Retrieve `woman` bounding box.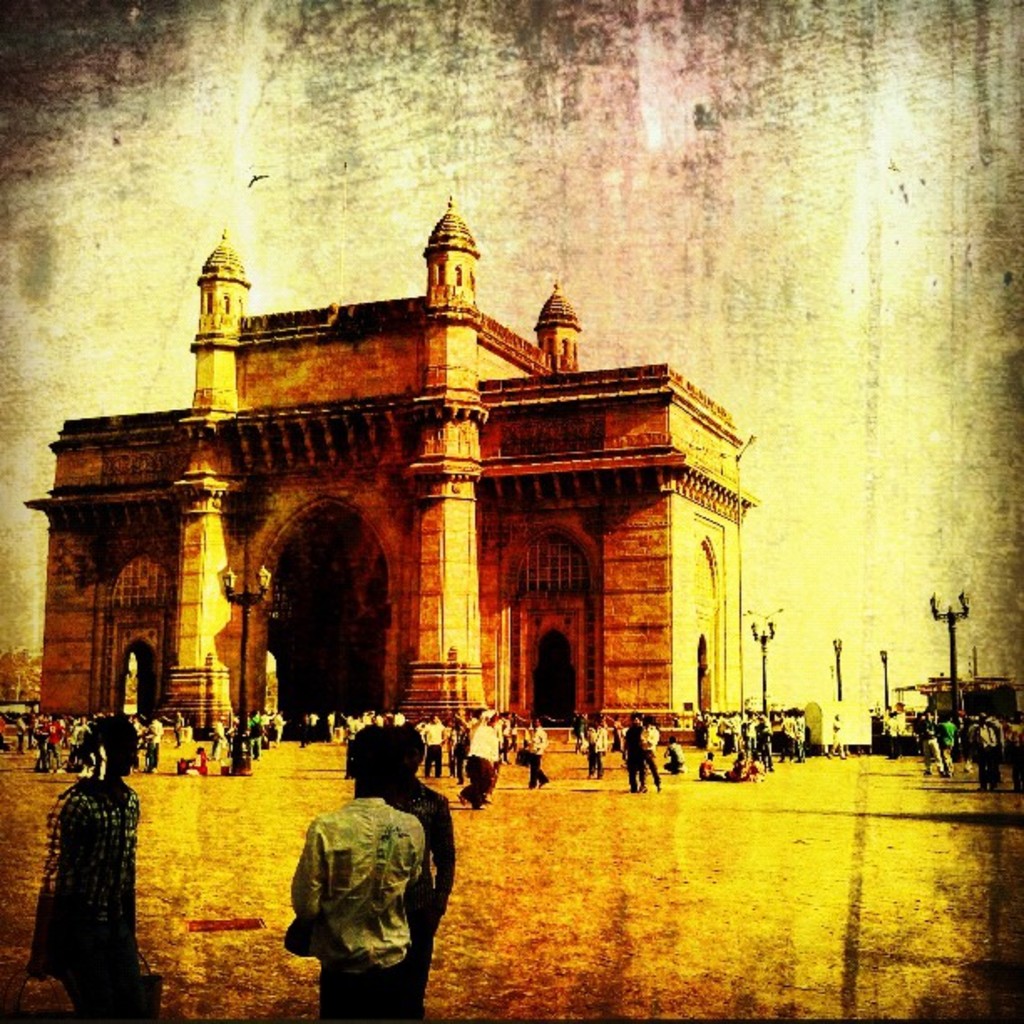
Bounding box: locate(37, 706, 144, 1022).
